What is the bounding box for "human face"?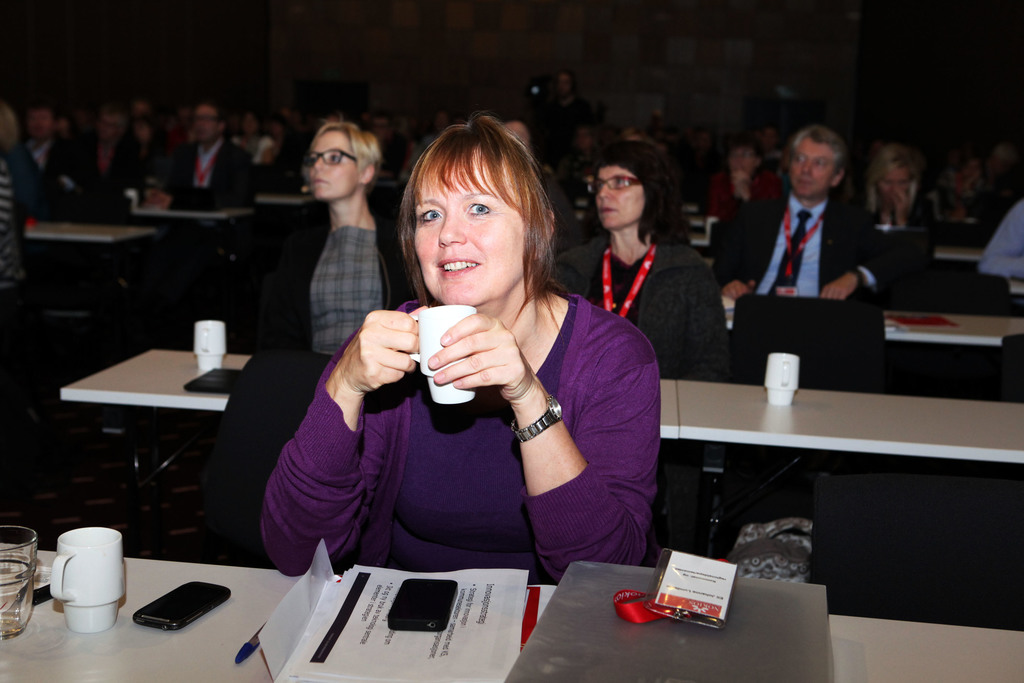
x1=791, y1=135, x2=835, y2=198.
